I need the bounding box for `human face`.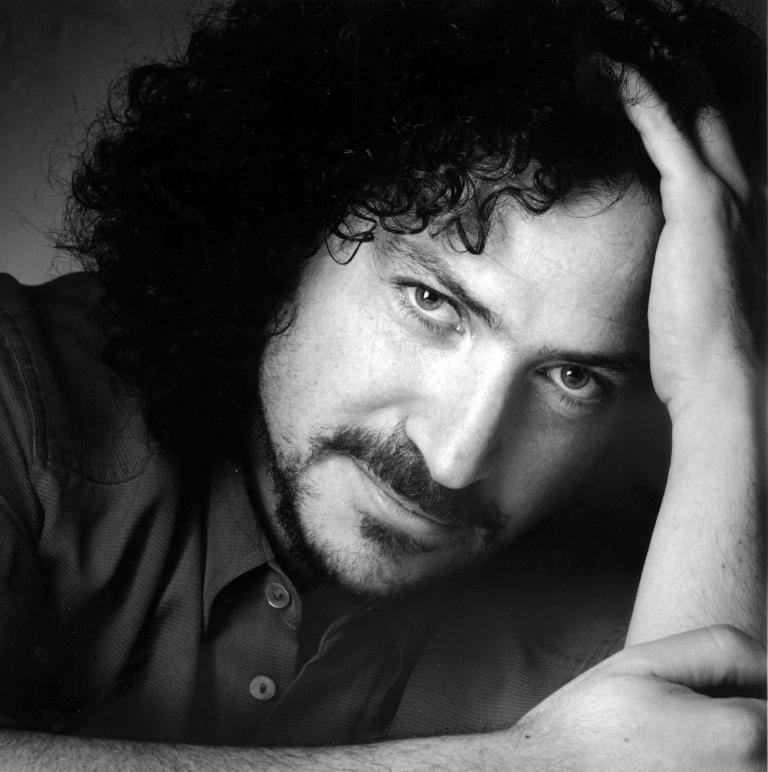
Here it is: box=[260, 135, 666, 592].
